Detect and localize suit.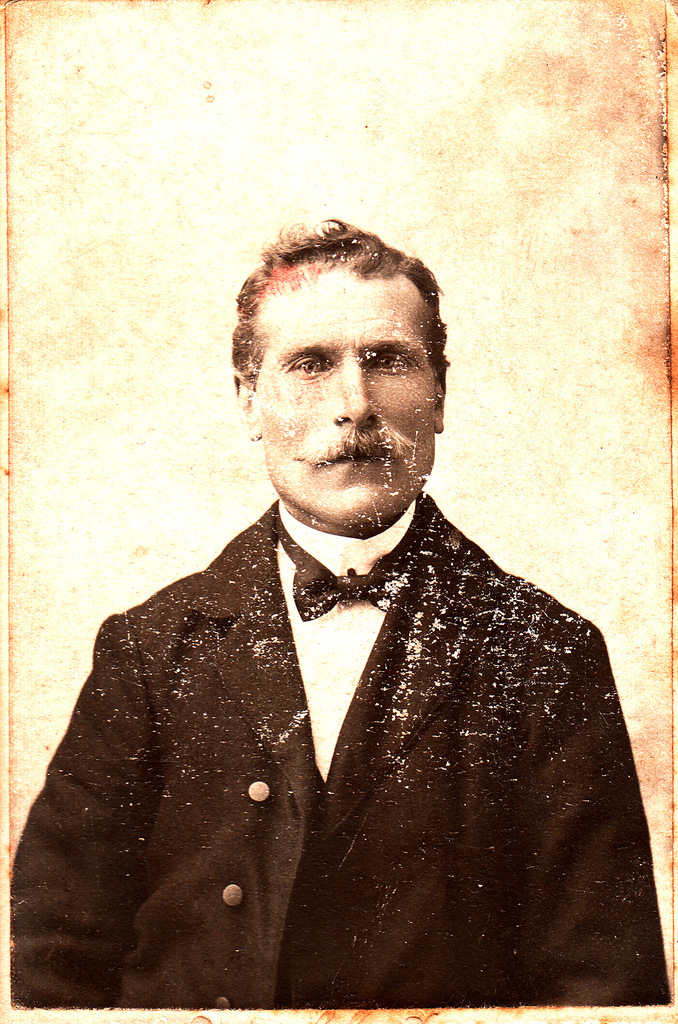
Localized at (47, 498, 577, 996).
